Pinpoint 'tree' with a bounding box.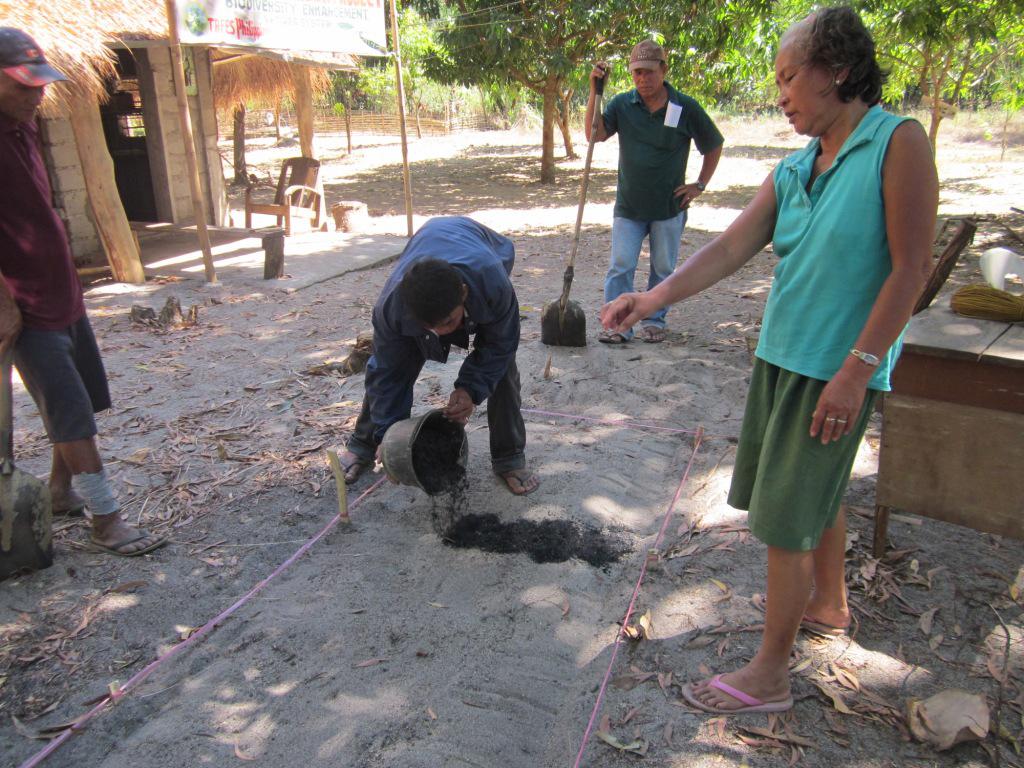
[x1=660, y1=0, x2=838, y2=115].
